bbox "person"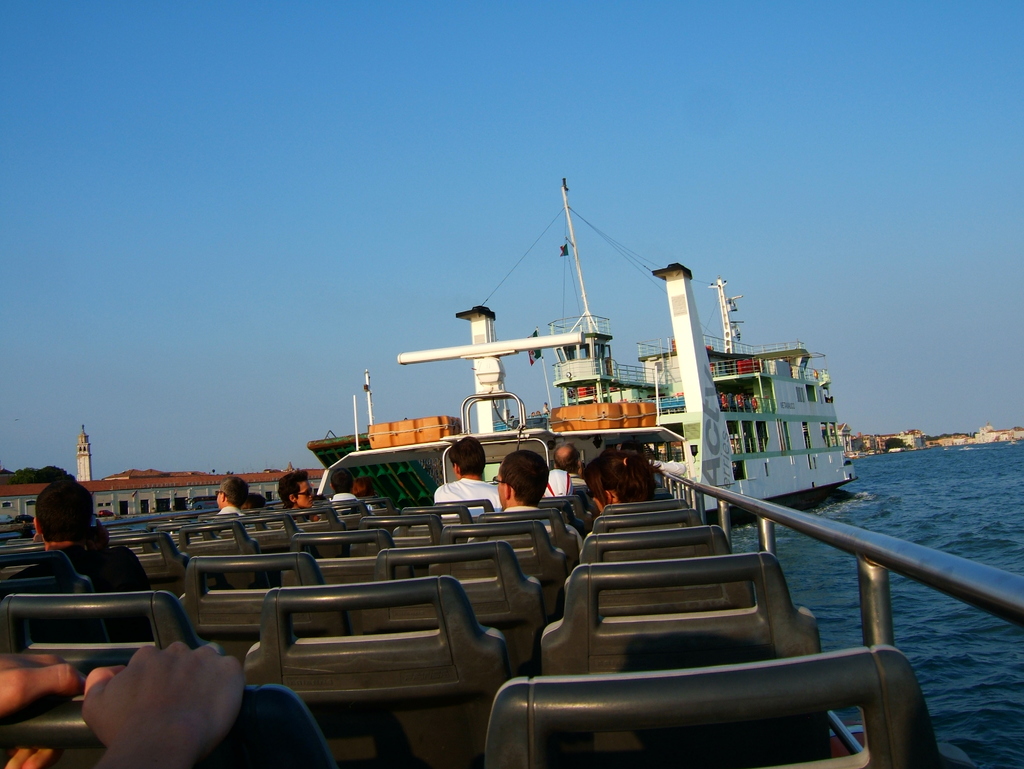
467, 449, 580, 572
